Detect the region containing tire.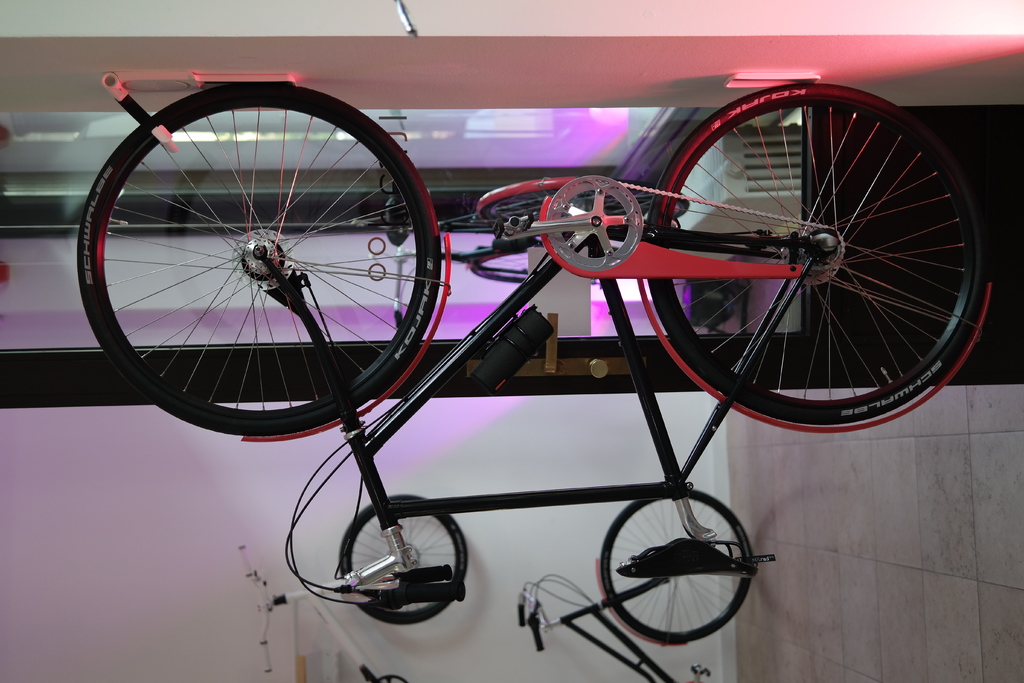
{"left": 76, "top": 83, "right": 442, "bottom": 436}.
